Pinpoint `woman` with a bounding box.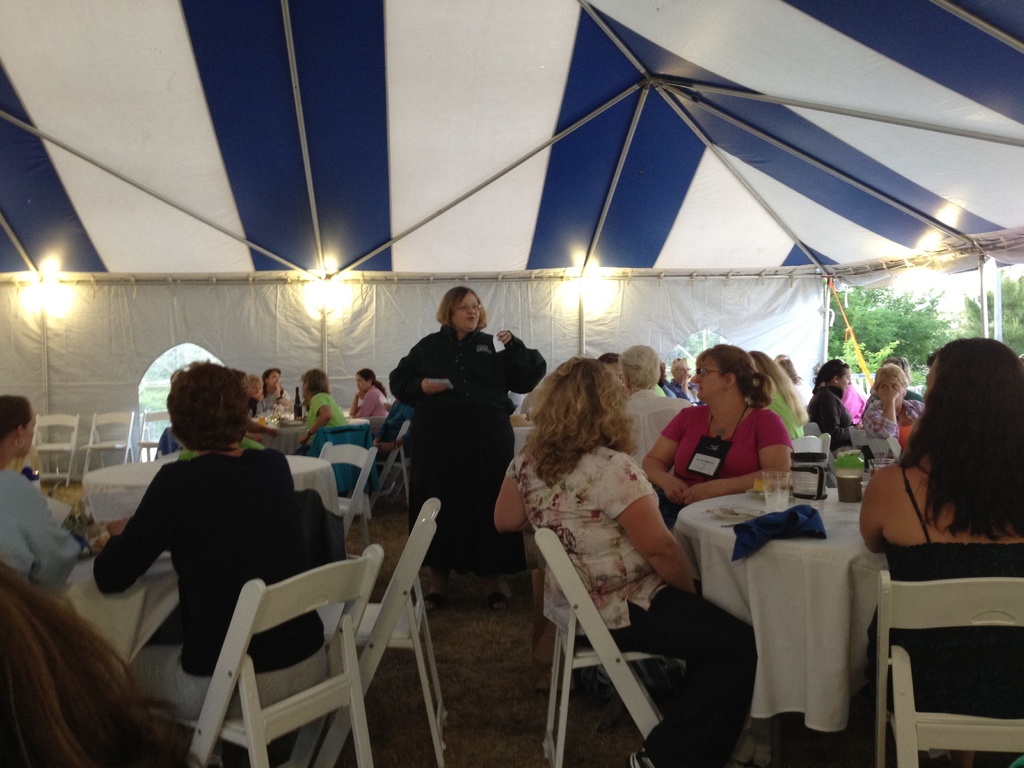
[x1=0, y1=391, x2=81, y2=589].
